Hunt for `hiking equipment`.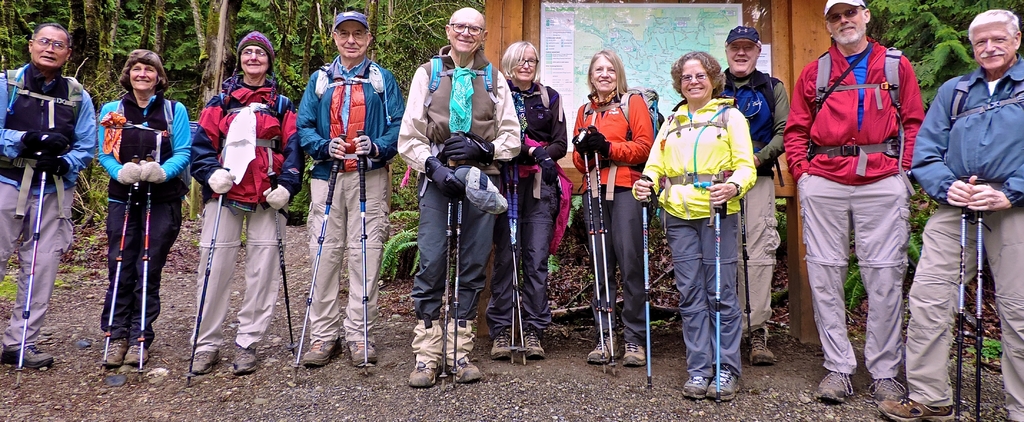
Hunted down at Rect(947, 77, 1023, 132).
